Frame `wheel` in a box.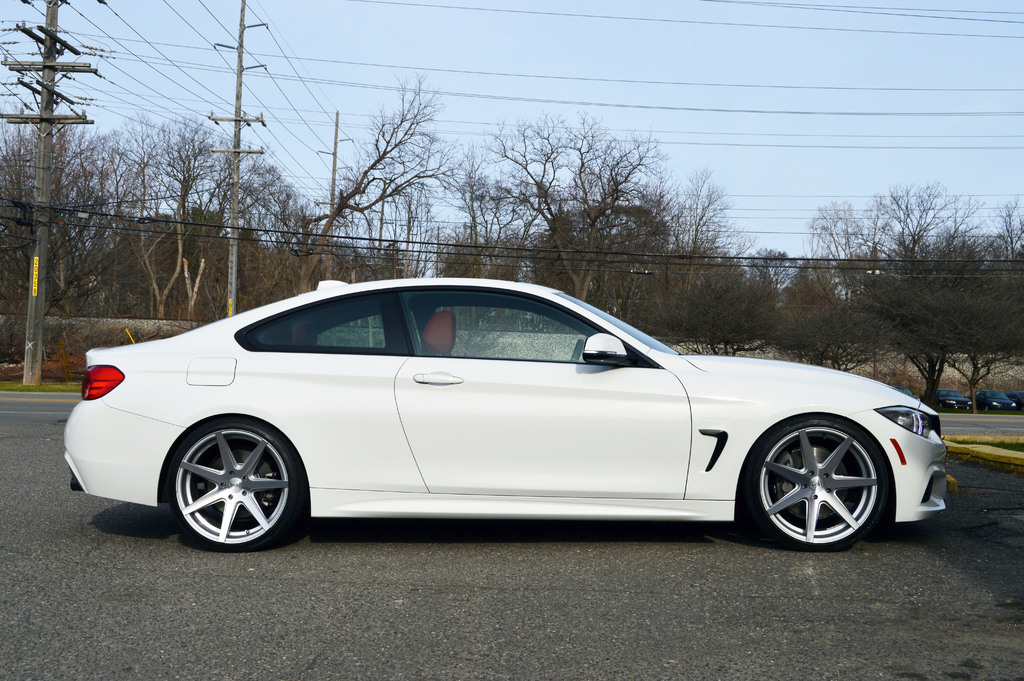
select_region(746, 416, 893, 555).
